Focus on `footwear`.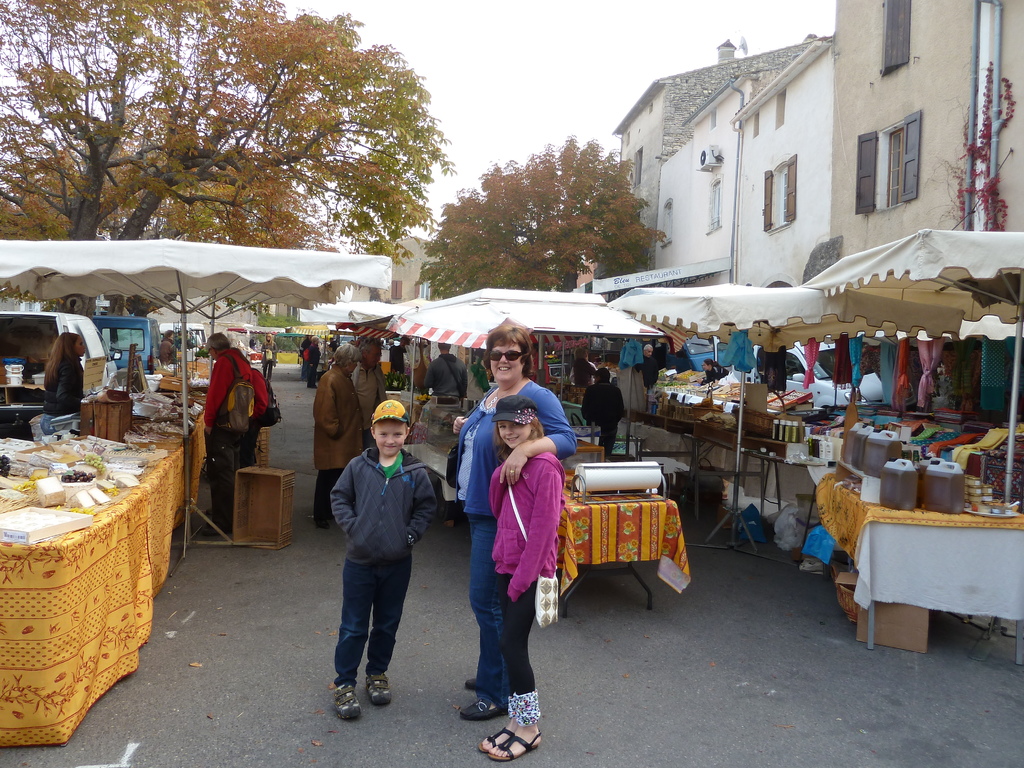
Focused at x1=363 y1=675 x2=392 y2=707.
